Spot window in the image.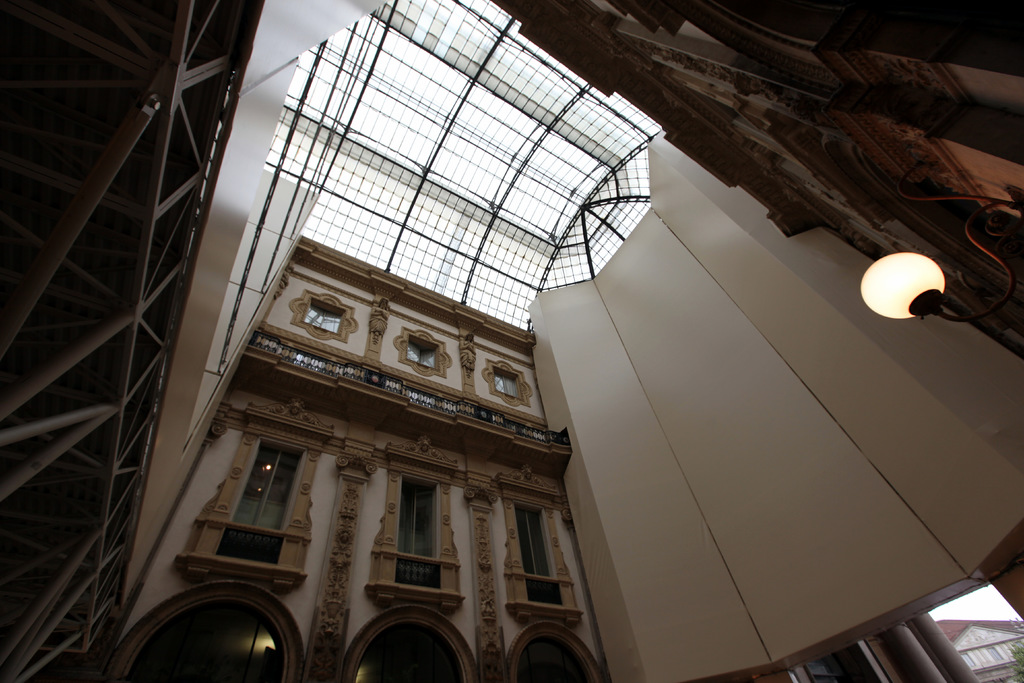
window found at 518 501 556 577.
